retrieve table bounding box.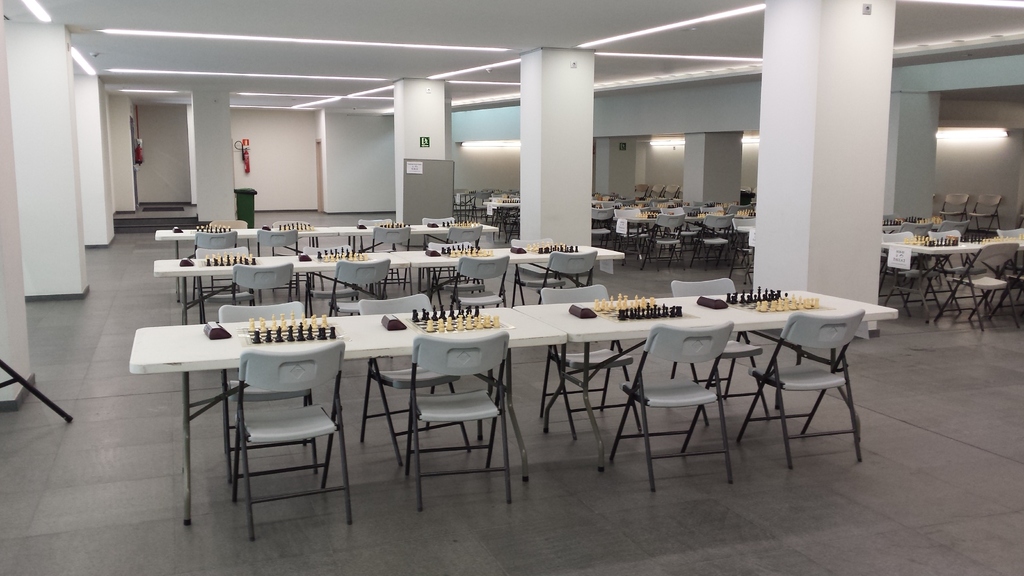
Bounding box: locate(154, 241, 623, 326).
